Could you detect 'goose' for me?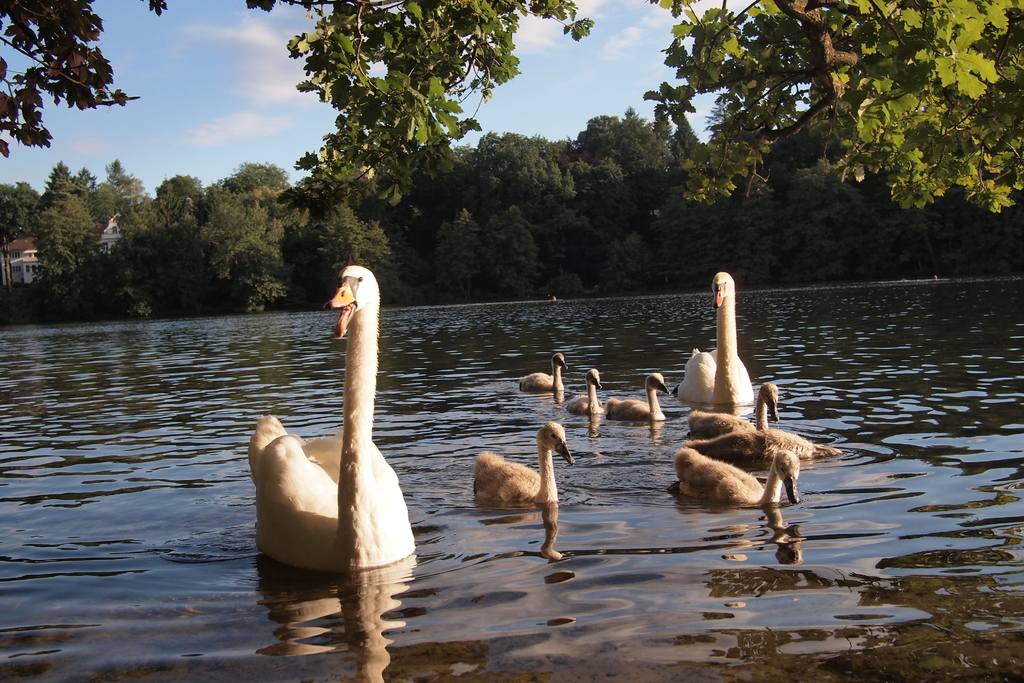
Detection result: 244, 262, 415, 568.
